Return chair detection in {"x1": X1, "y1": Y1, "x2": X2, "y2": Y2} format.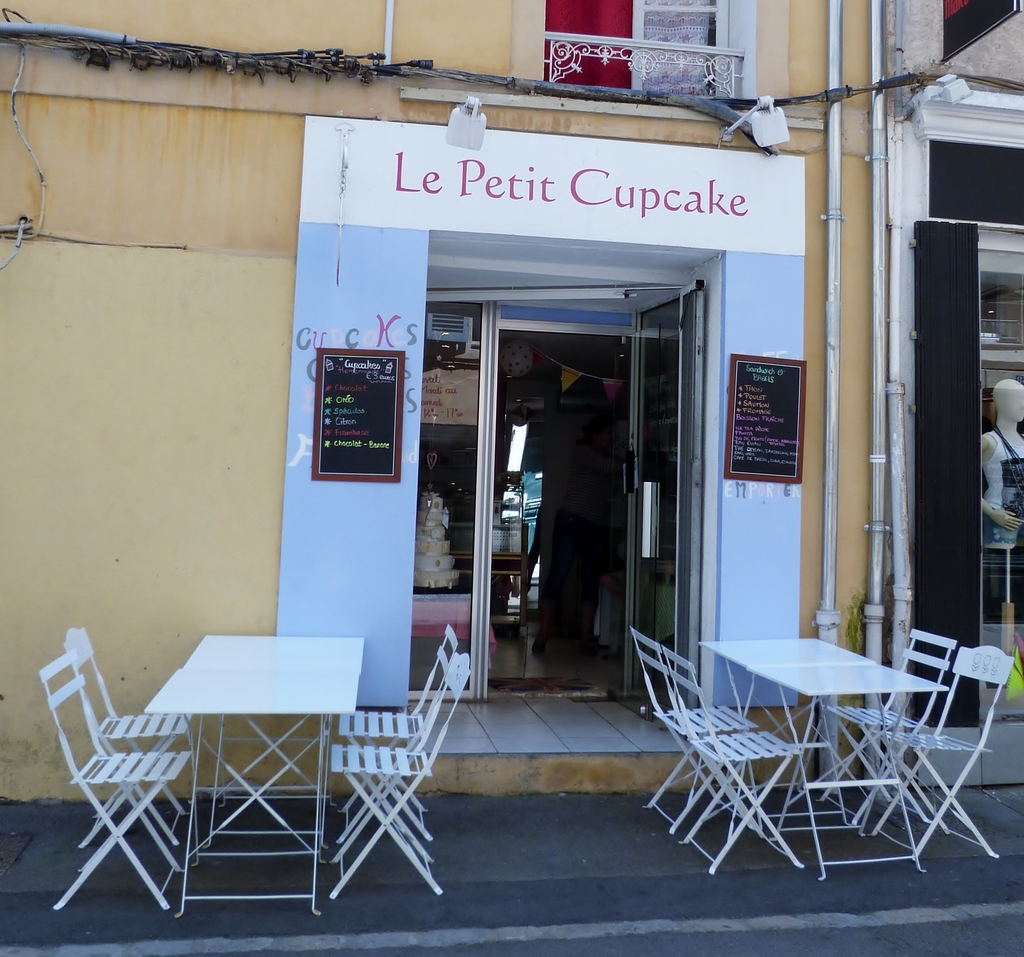
{"x1": 662, "y1": 648, "x2": 810, "y2": 871}.
